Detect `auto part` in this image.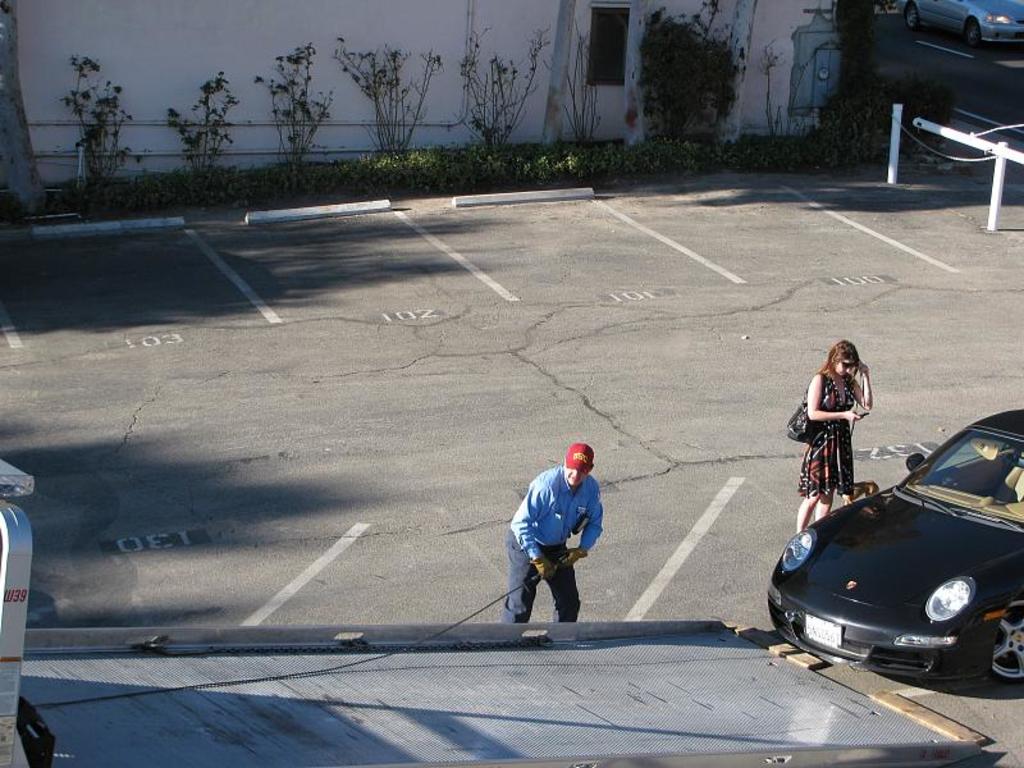
Detection: BBox(777, 532, 820, 572).
